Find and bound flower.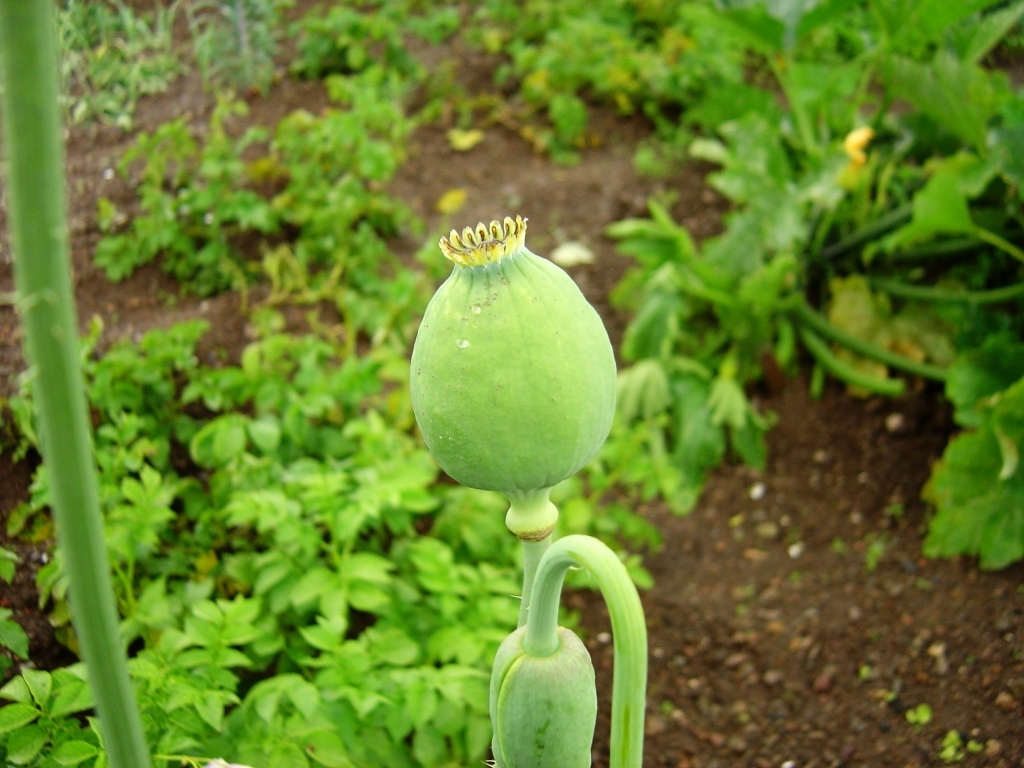
Bound: (x1=845, y1=125, x2=882, y2=164).
